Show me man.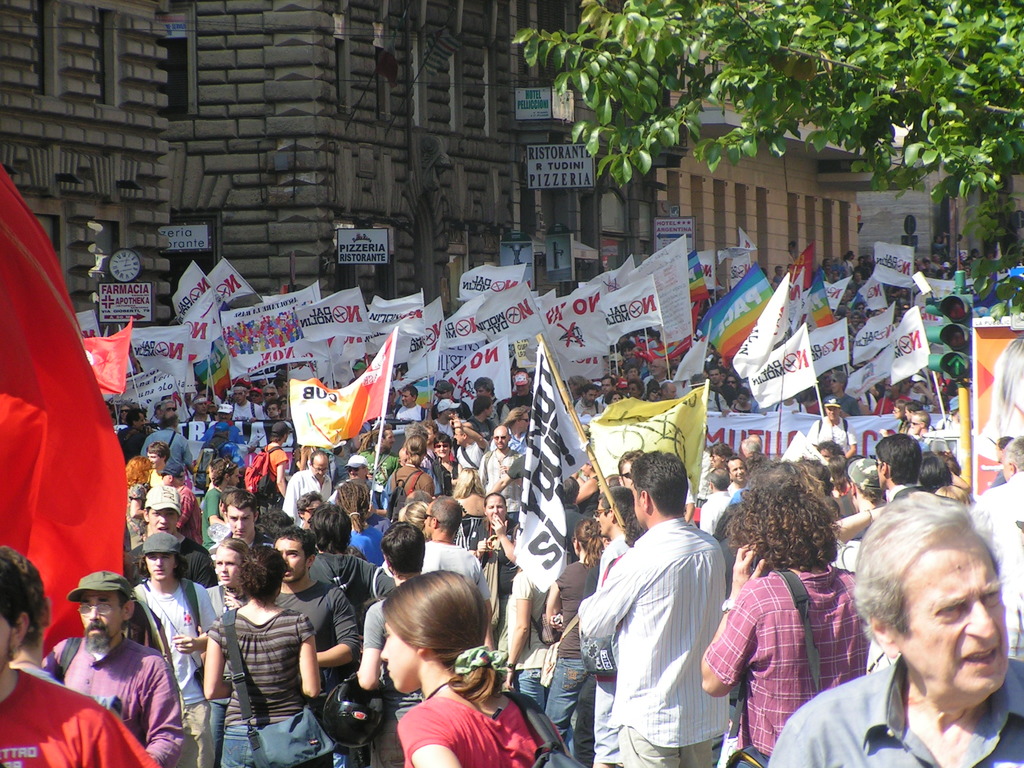
man is here: [left=818, top=440, right=849, bottom=459].
